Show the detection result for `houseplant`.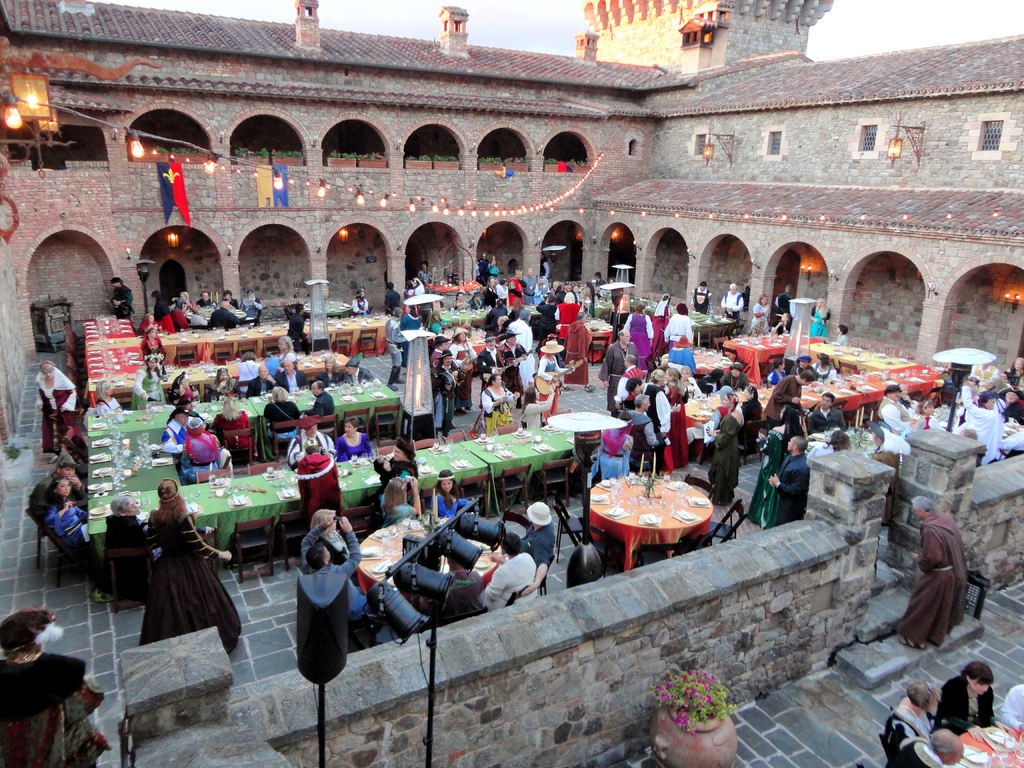
left=651, top=660, right=742, bottom=739.
